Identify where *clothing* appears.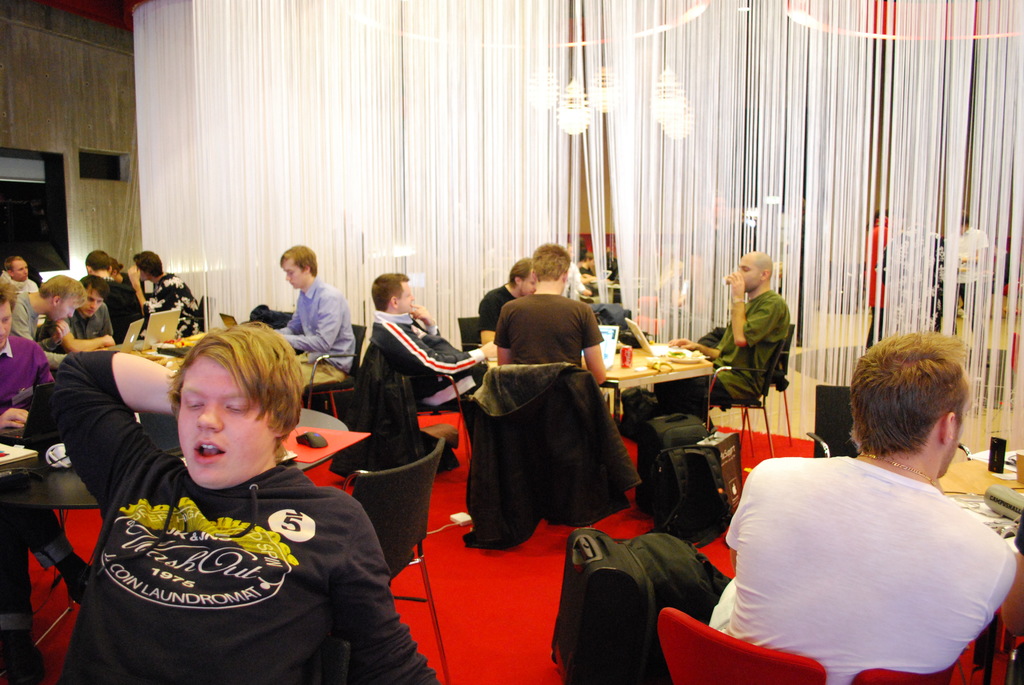
Appears at [897, 228, 950, 334].
